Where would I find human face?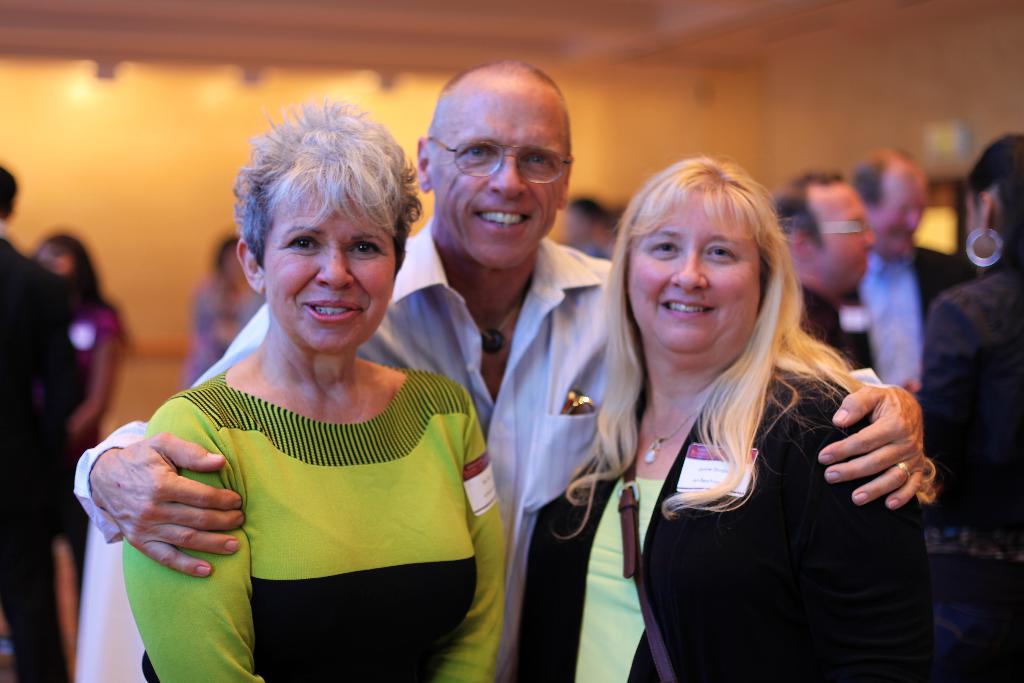
At bbox=(431, 86, 570, 270).
